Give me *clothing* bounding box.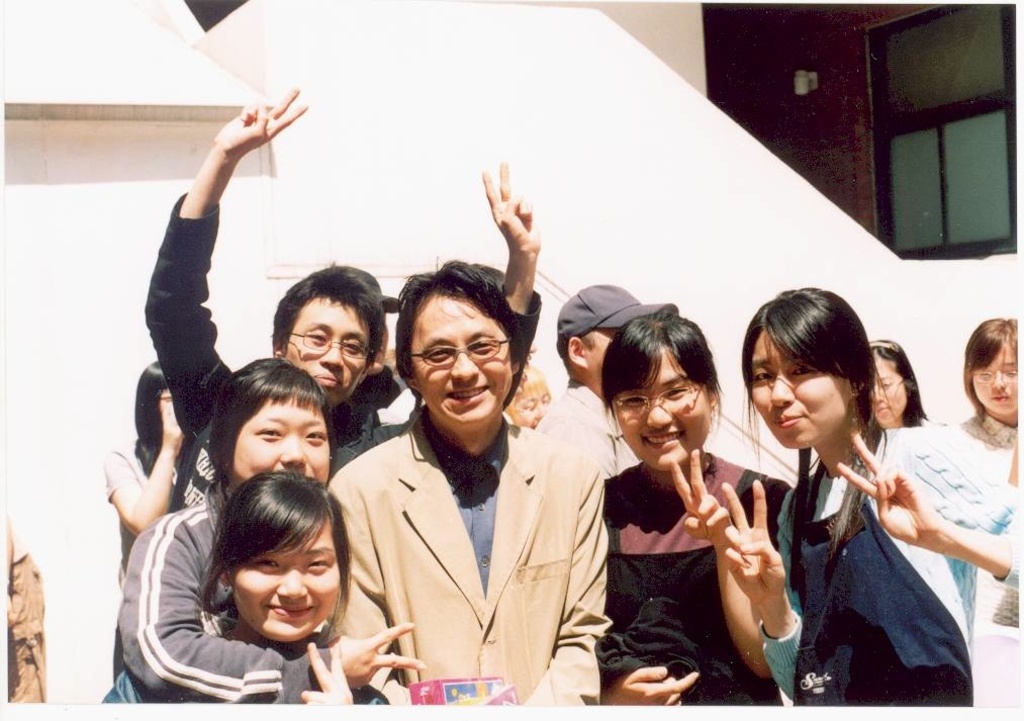
<bbox>100, 681, 389, 708</bbox>.
